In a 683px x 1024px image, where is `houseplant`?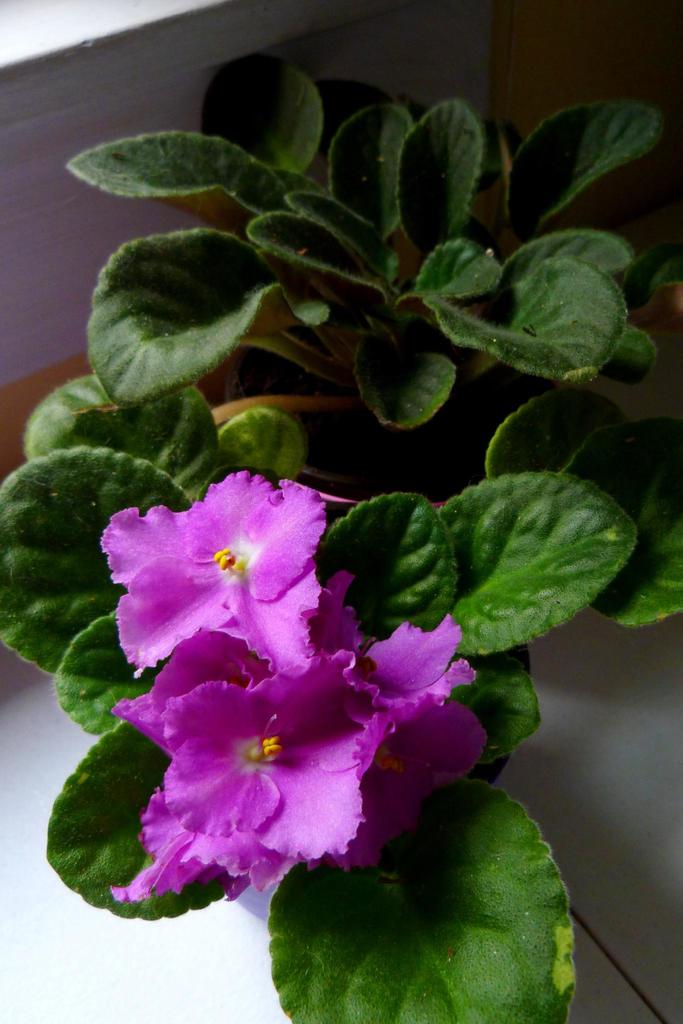
<box>0,56,682,1023</box>.
